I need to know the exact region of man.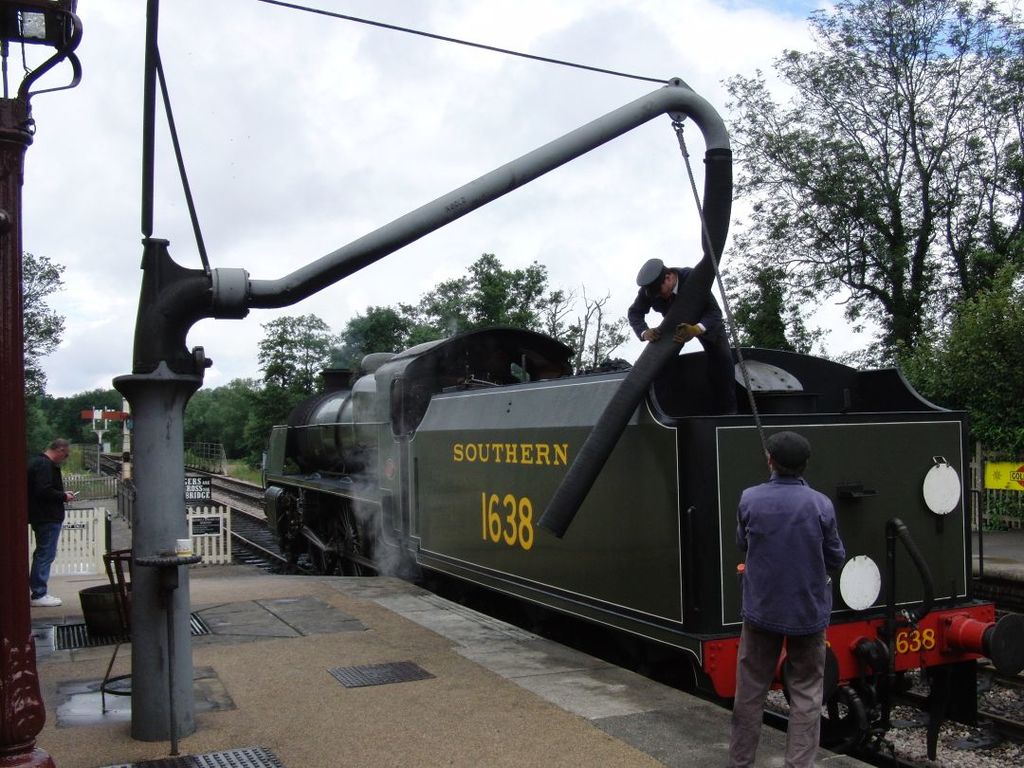
Region: {"left": 26, "top": 437, "right": 77, "bottom": 607}.
